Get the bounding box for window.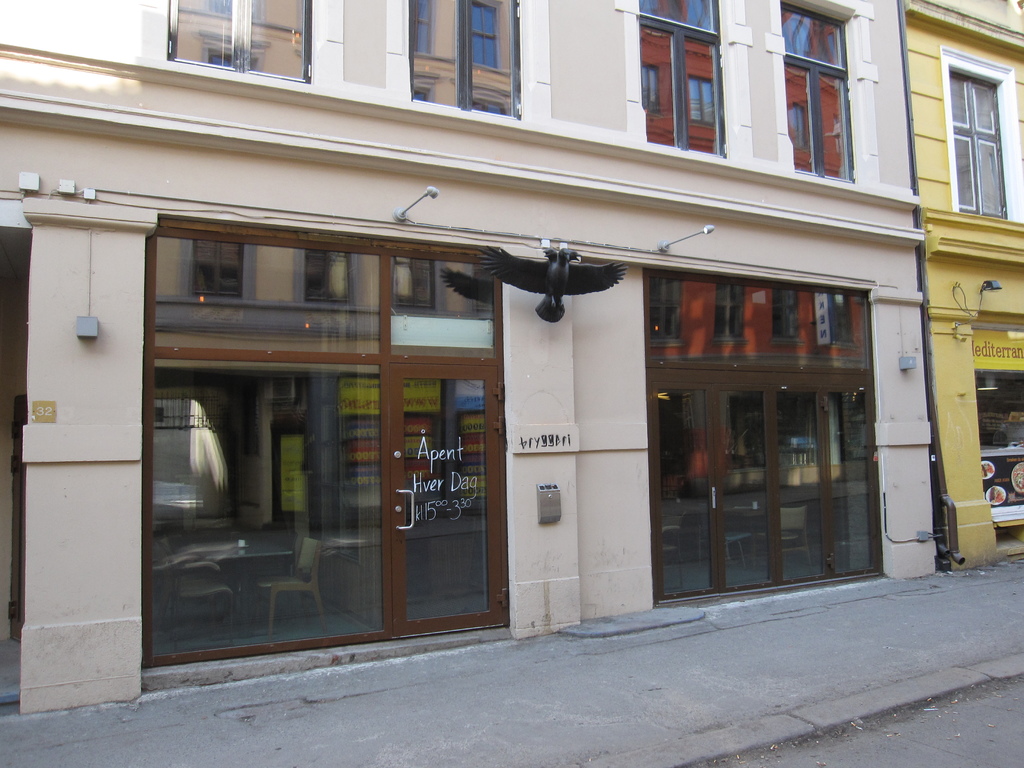
crop(938, 47, 1009, 206).
